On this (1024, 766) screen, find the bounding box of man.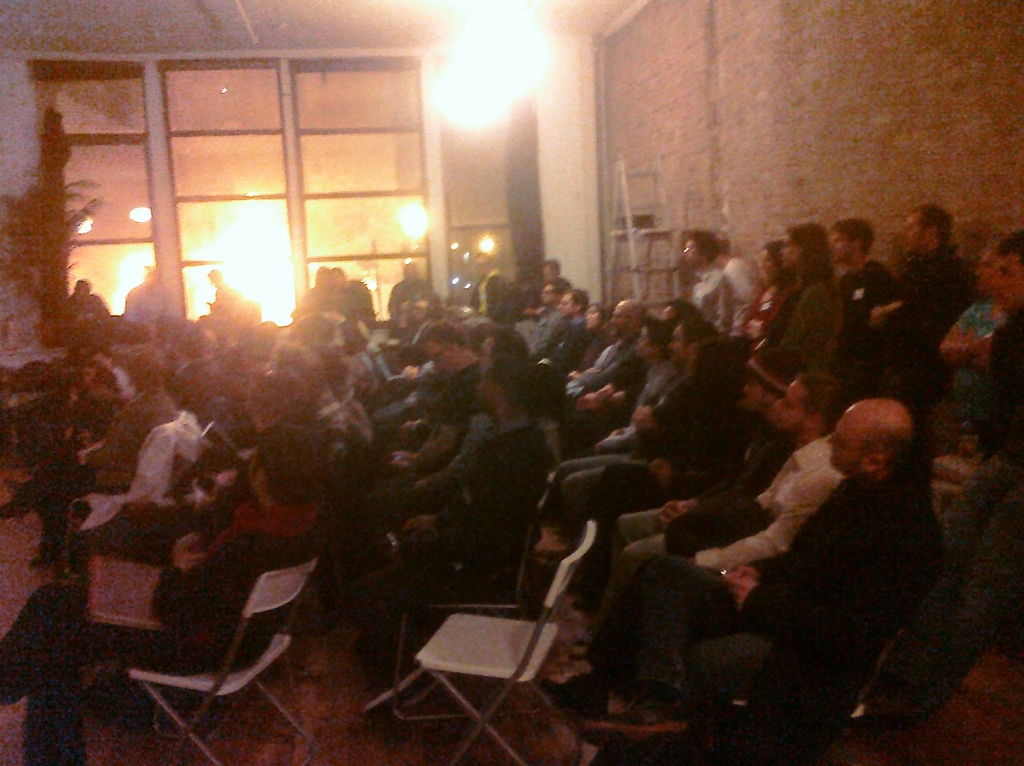
Bounding box: pyautogui.locateOnScreen(541, 286, 600, 364).
